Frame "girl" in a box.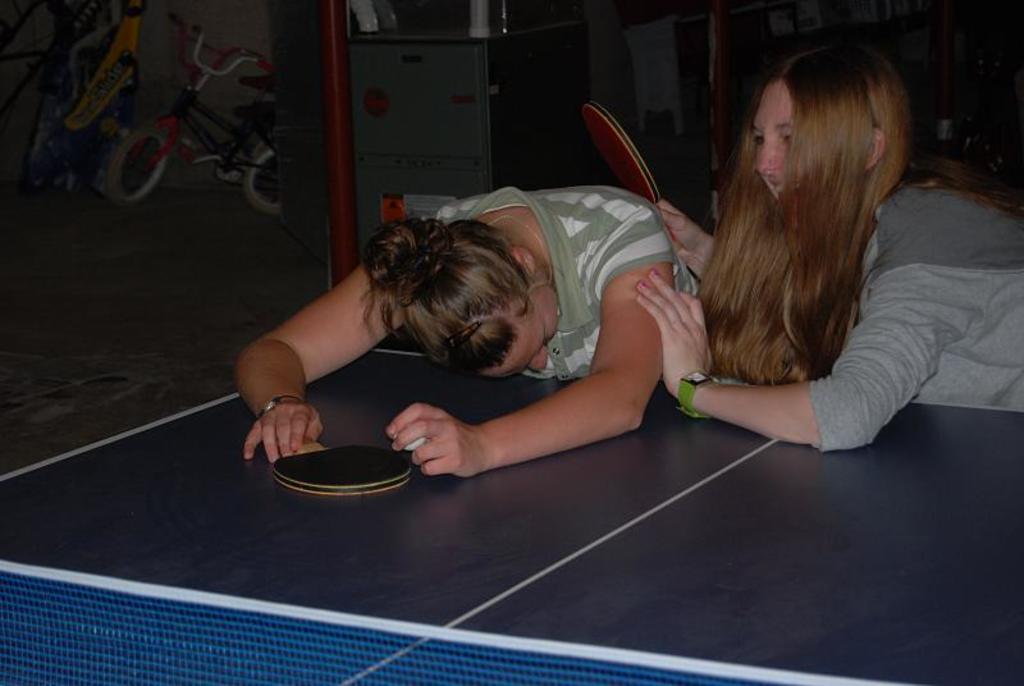
box(233, 182, 710, 483).
